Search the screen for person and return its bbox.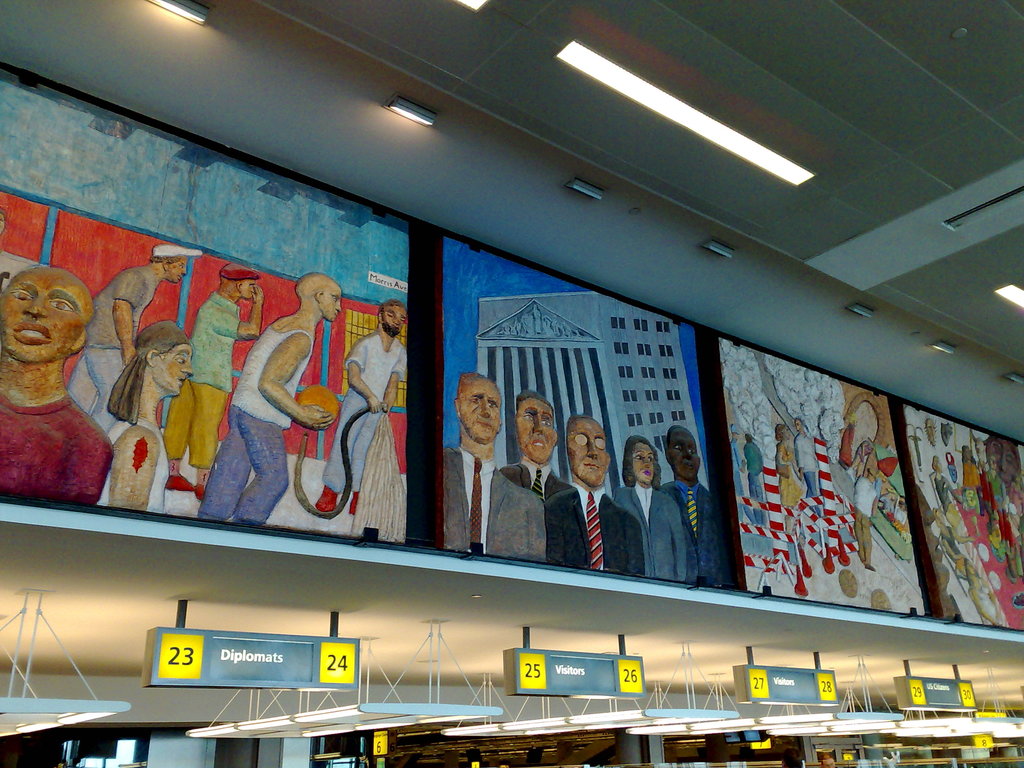
Found: detection(493, 392, 570, 504).
